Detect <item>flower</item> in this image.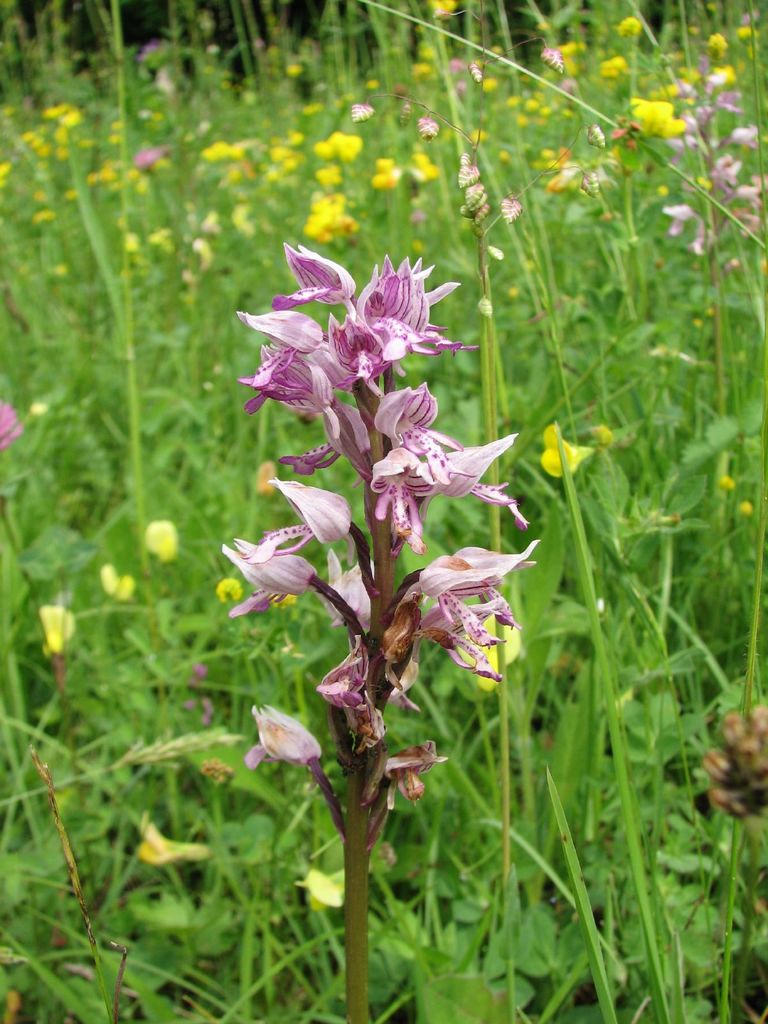
Detection: <bbox>535, 428, 605, 475</bbox>.
